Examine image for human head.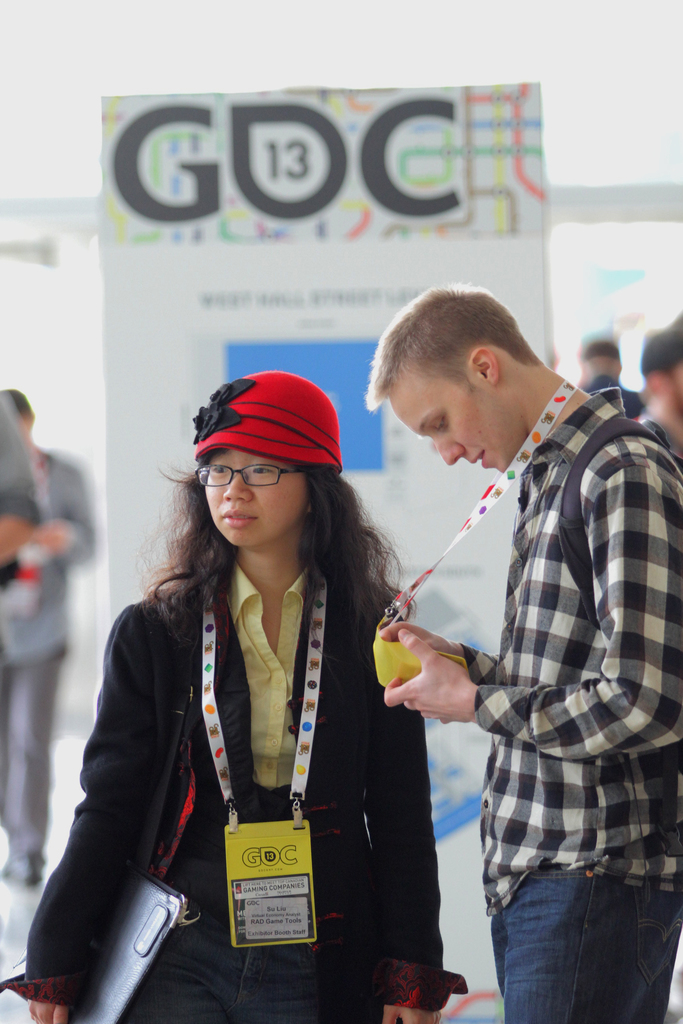
Examination result: (x1=0, y1=388, x2=34, y2=436).
